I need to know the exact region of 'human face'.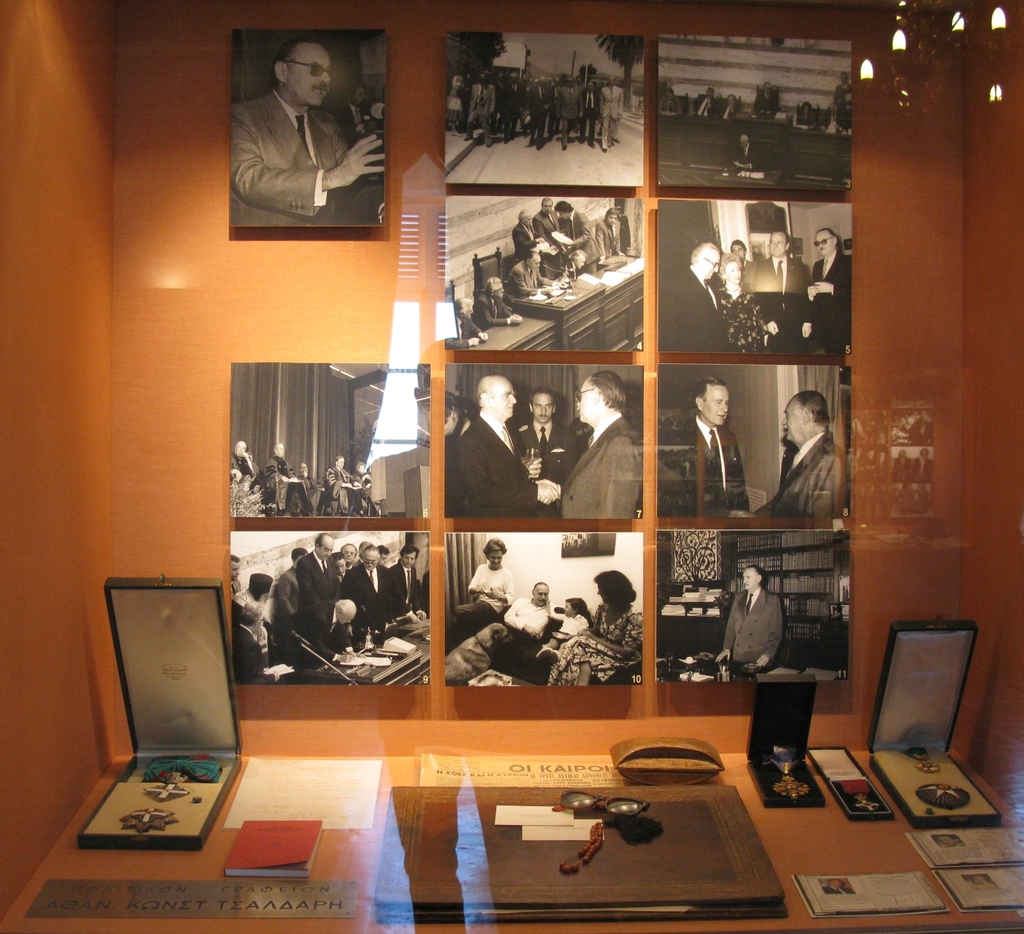
Region: (x1=529, y1=253, x2=540, y2=267).
